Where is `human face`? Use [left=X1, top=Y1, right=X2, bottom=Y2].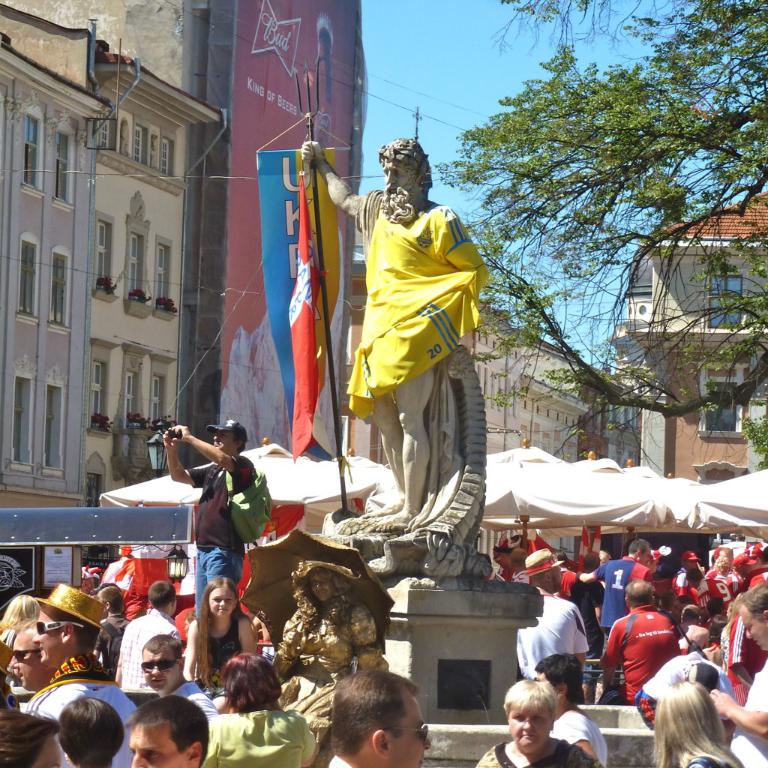
[left=8, top=630, right=38, bottom=692].
